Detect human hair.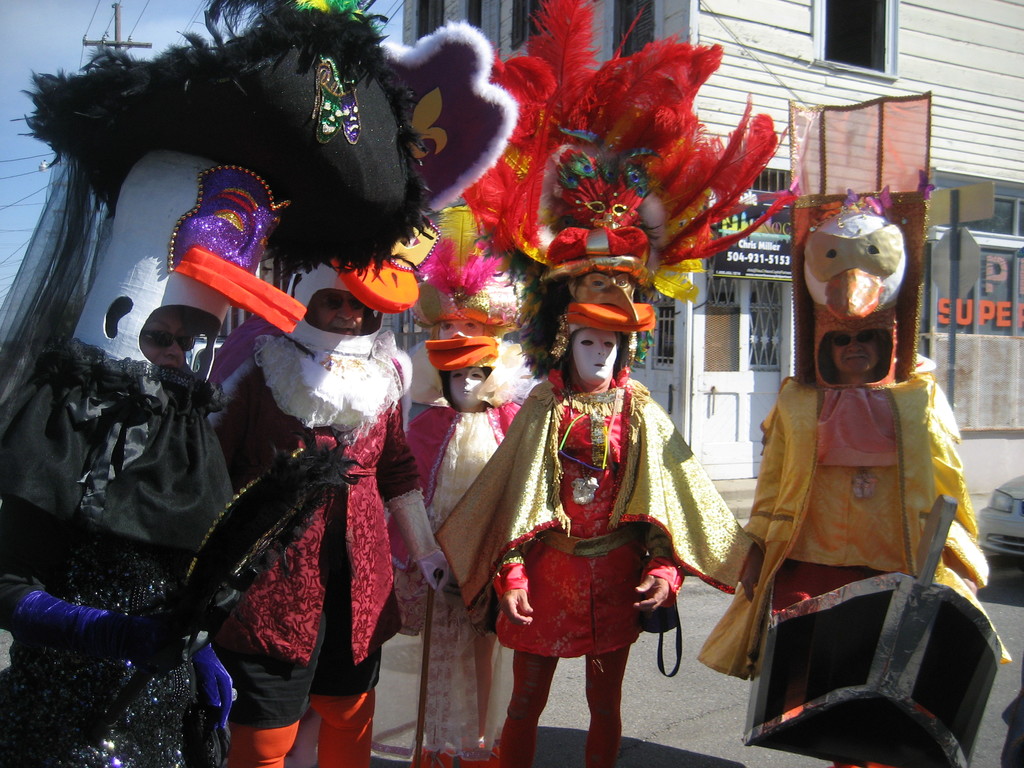
Detected at box(825, 325, 888, 353).
